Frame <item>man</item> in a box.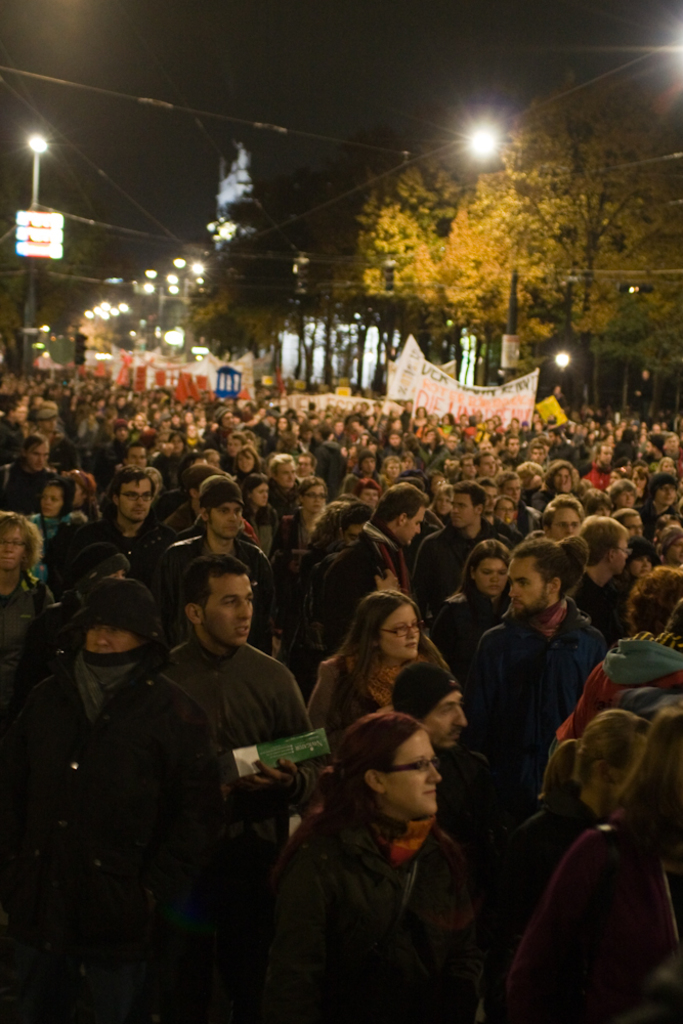
(x1=168, y1=464, x2=226, y2=539).
